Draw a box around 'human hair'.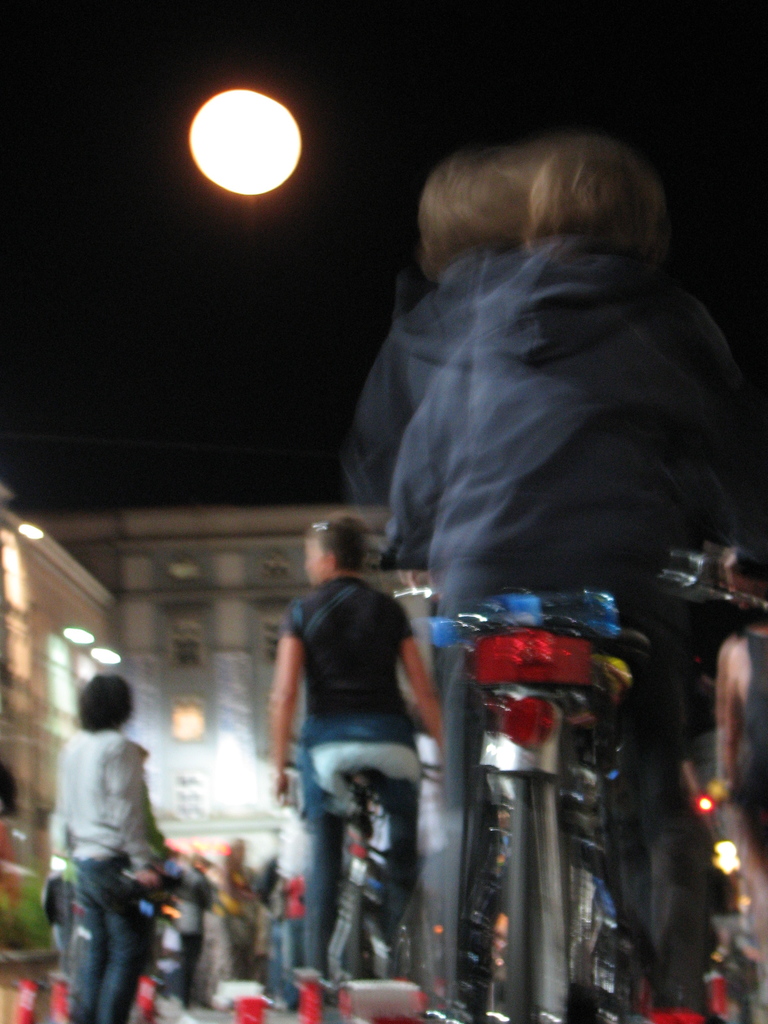
[left=527, top=143, right=659, bottom=246].
